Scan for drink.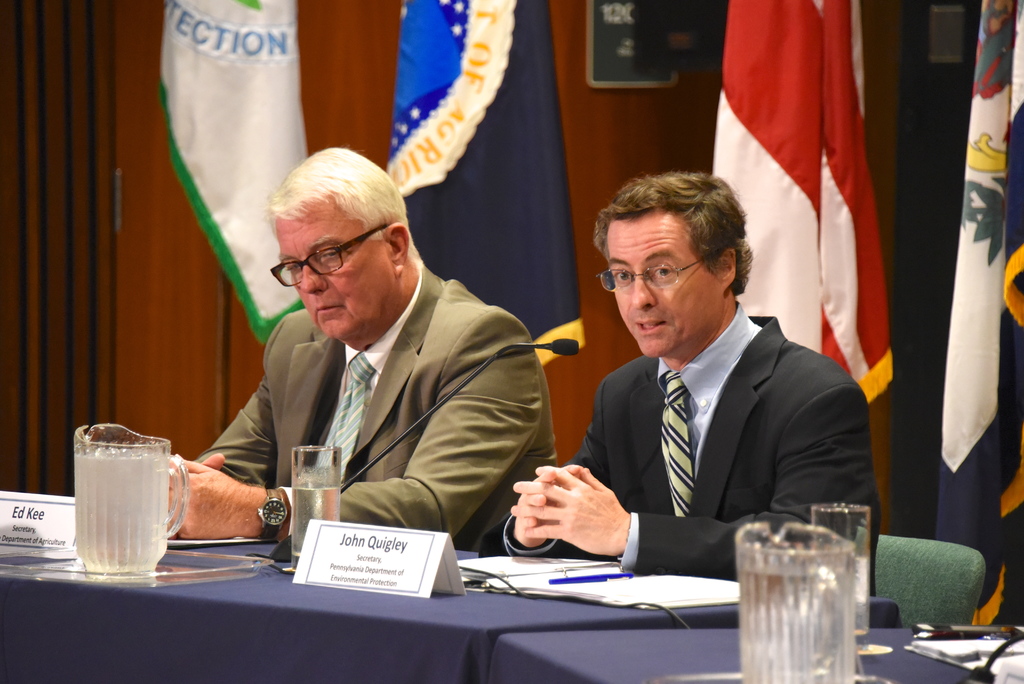
Scan result: BBox(813, 501, 864, 636).
